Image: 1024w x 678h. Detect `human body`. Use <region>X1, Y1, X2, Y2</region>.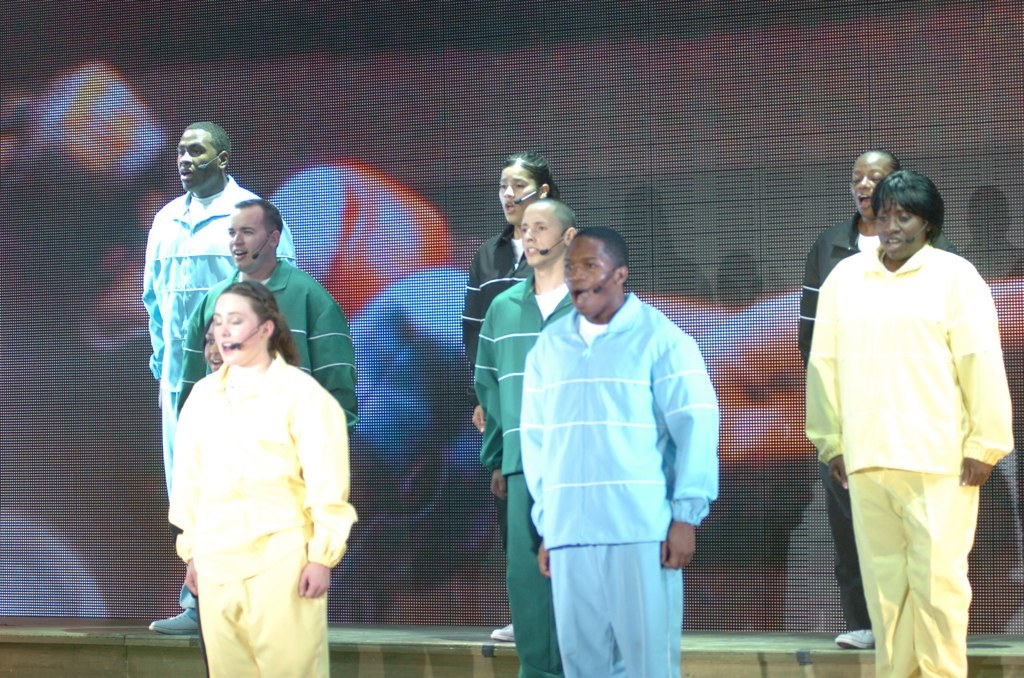
<region>136, 117, 305, 632</region>.
